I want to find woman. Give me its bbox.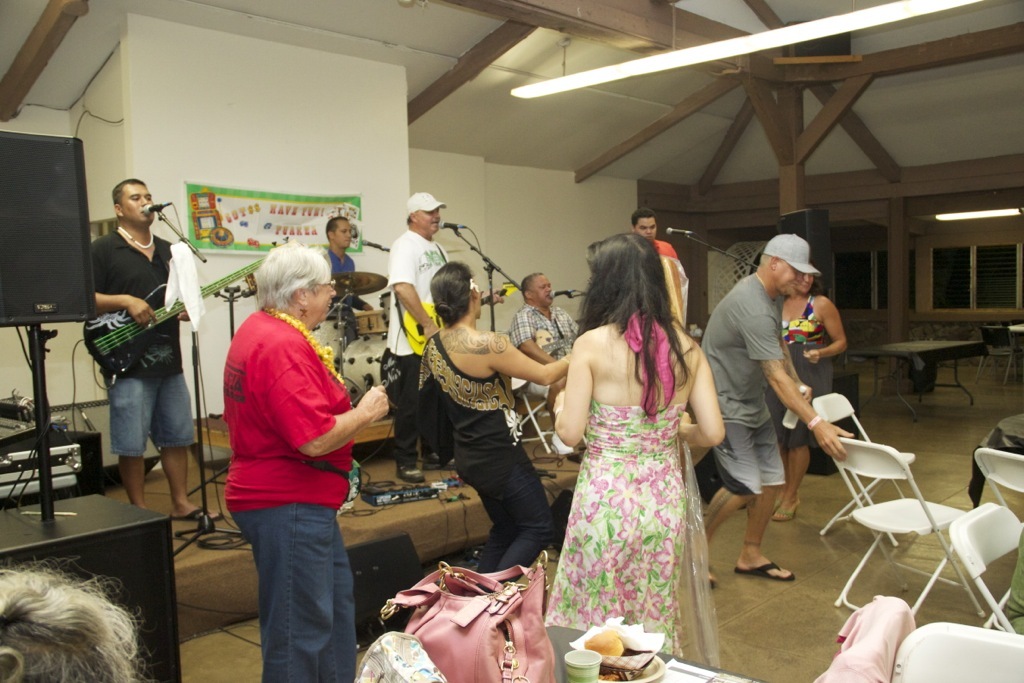
<bbox>540, 224, 721, 665</bbox>.
